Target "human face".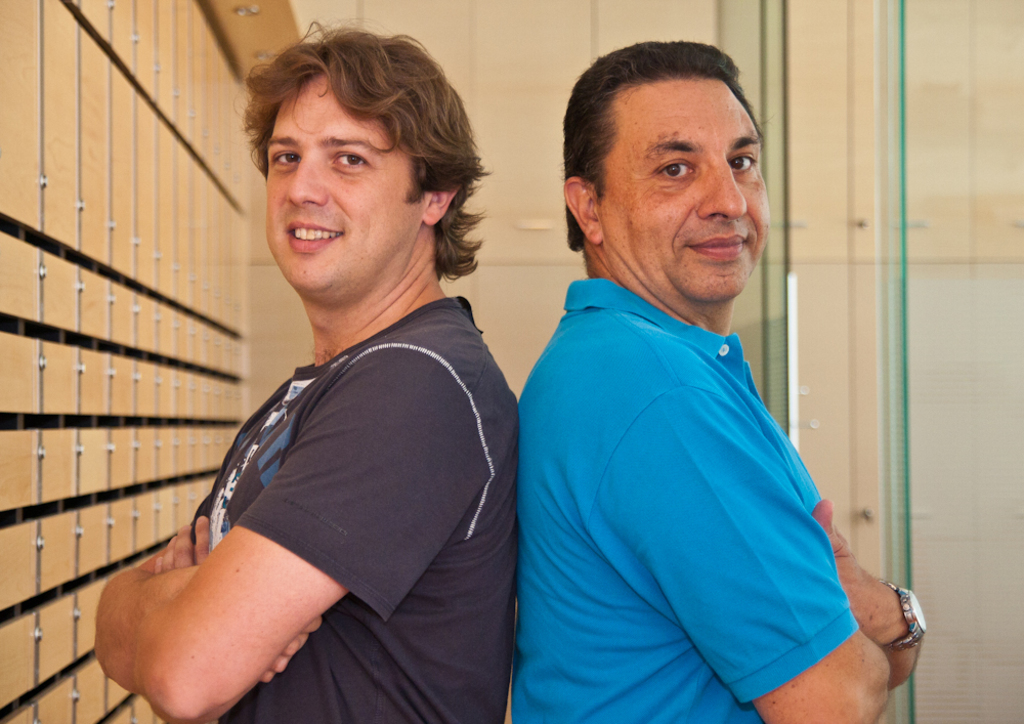
Target region: x1=606, y1=84, x2=772, y2=309.
